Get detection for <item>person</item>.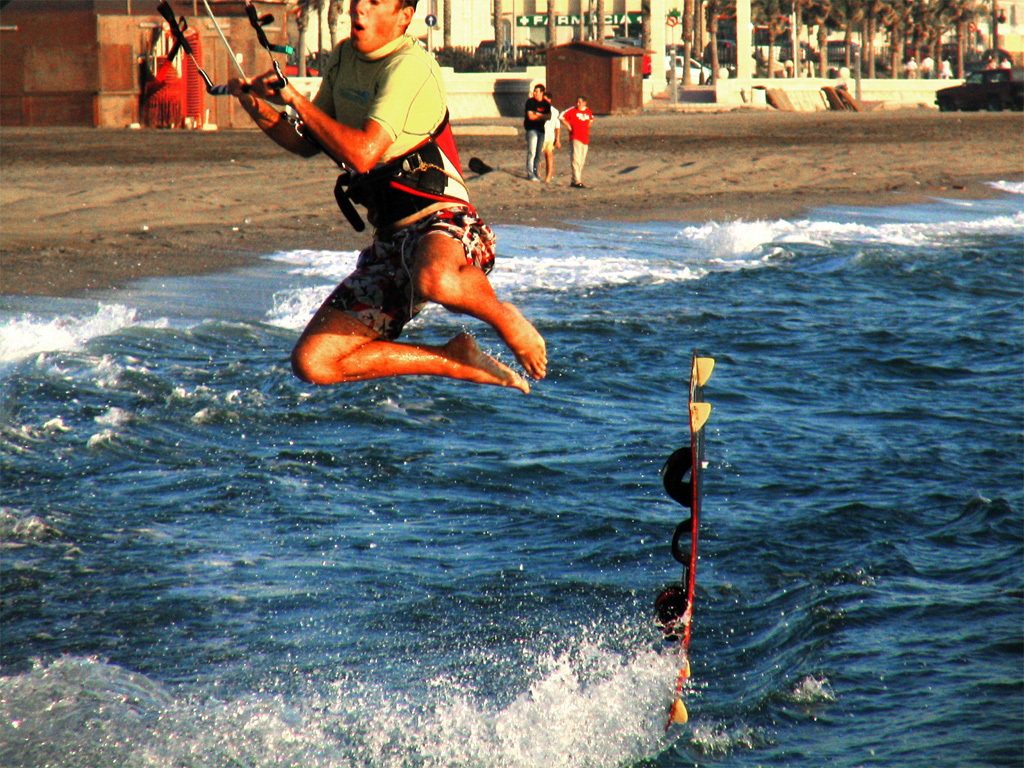
Detection: select_region(524, 74, 547, 183).
